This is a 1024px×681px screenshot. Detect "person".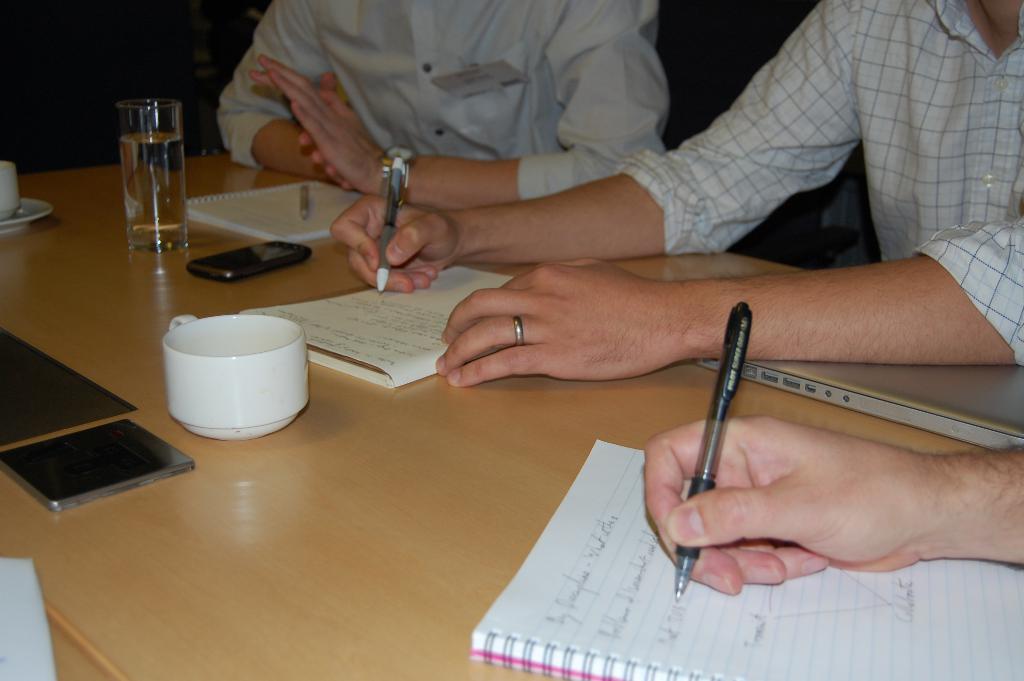
(213, 0, 670, 204).
